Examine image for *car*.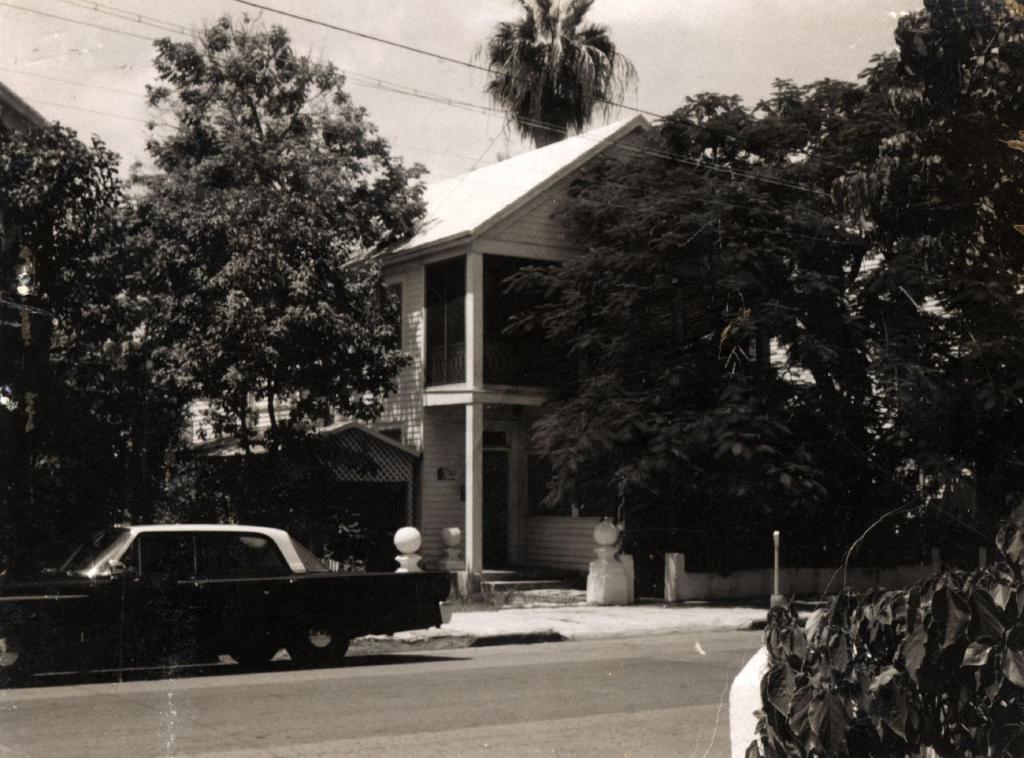
Examination result: box=[56, 520, 442, 668].
